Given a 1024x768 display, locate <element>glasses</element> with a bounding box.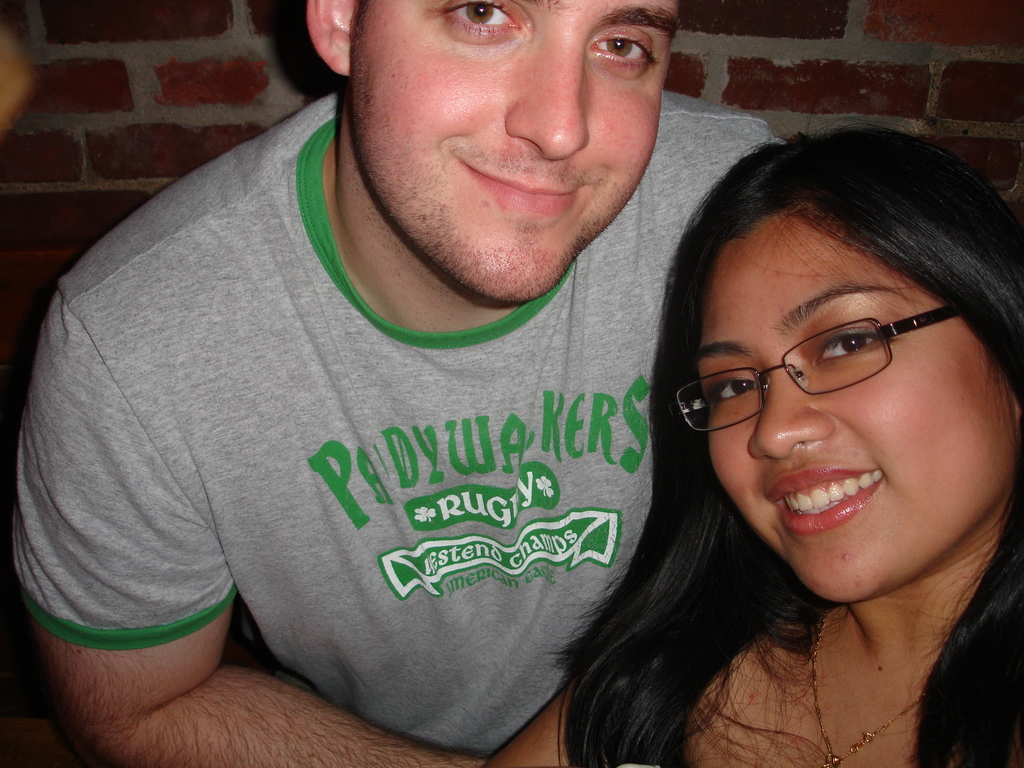
Located: region(668, 303, 959, 434).
